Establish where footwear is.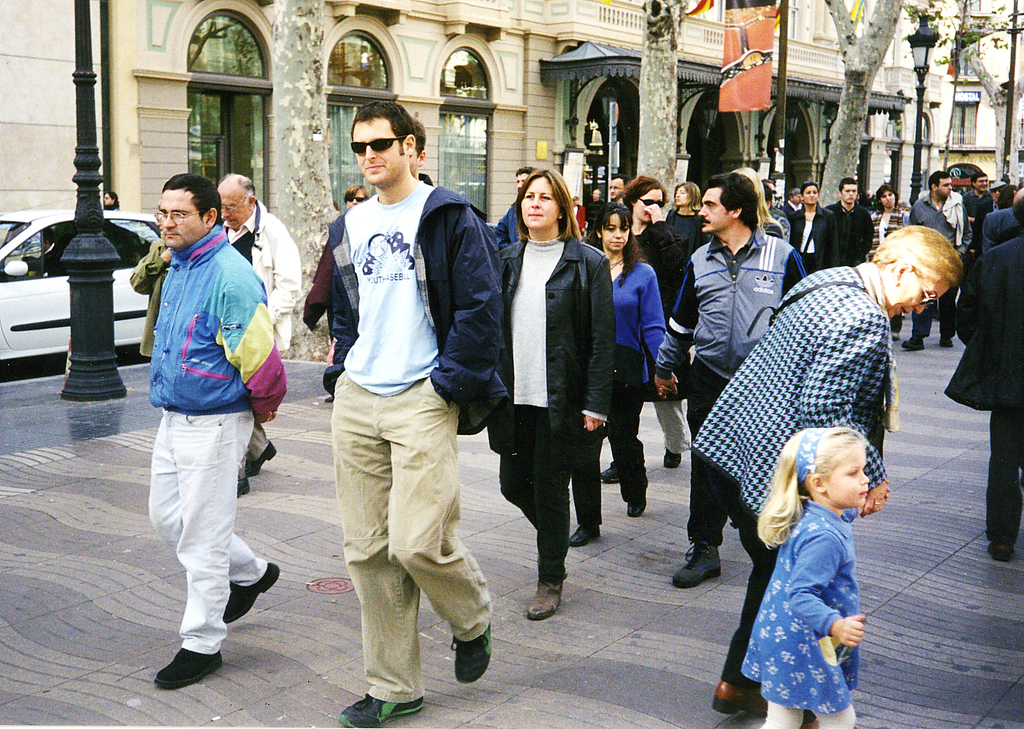
Established at bbox=(939, 335, 952, 346).
